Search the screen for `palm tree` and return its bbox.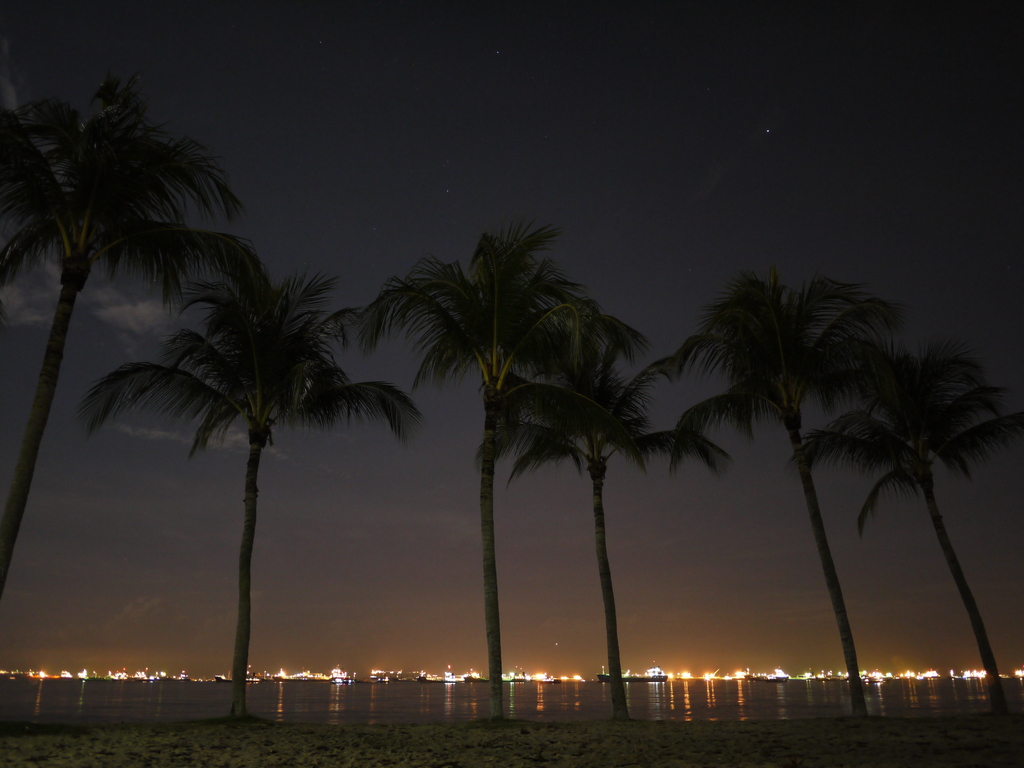
Found: [524,326,703,668].
